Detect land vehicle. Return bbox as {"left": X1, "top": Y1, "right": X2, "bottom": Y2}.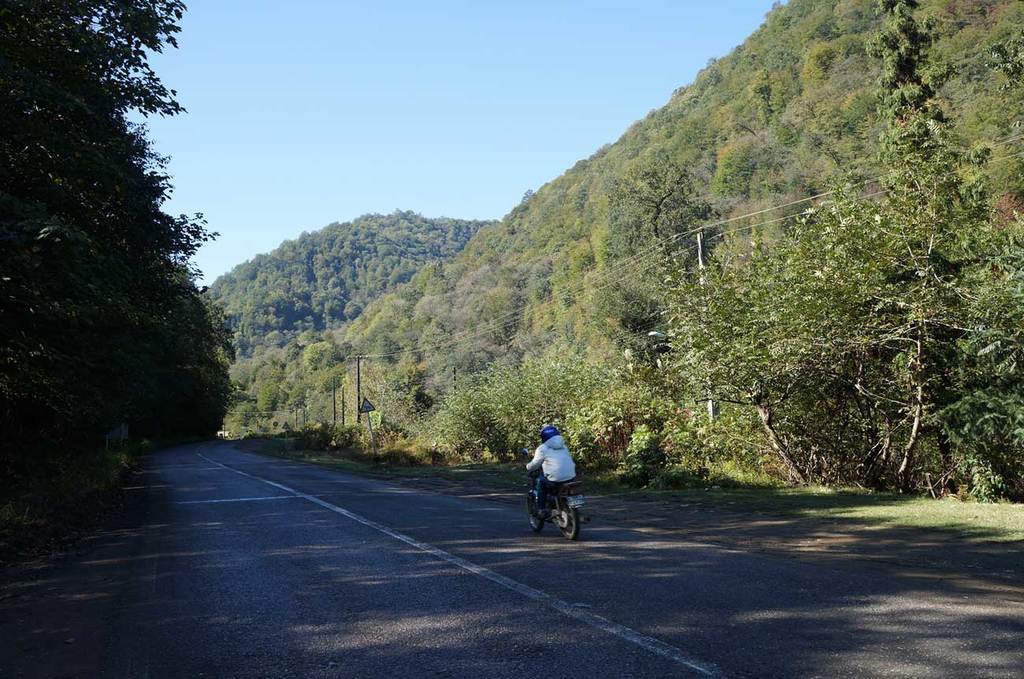
{"left": 524, "top": 462, "right": 595, "bottom": 538}.
